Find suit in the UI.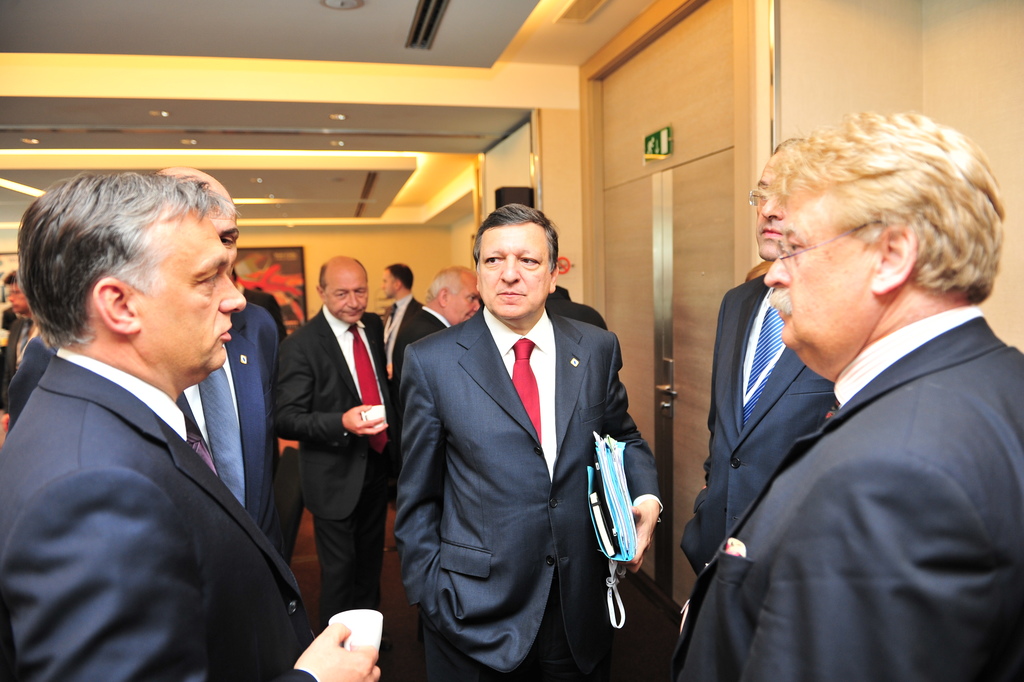
UI element at x1=381 y1=291 x2=423 y2=502.
